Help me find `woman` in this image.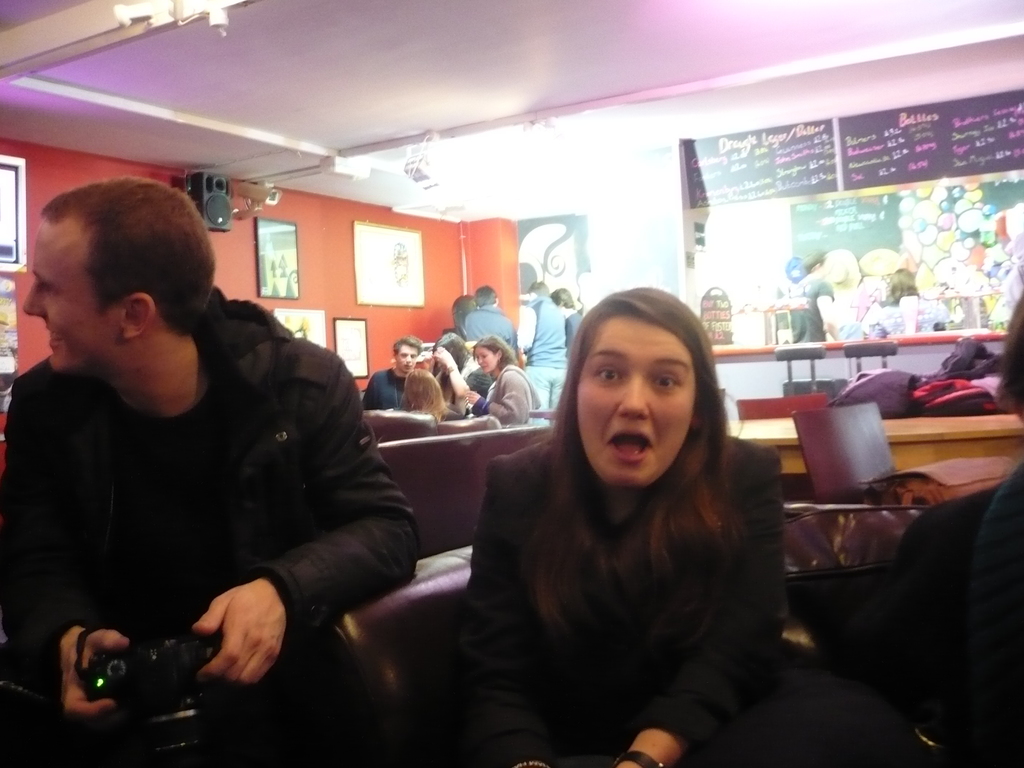
Found it: [x1=463, y1=335, x2=546, y2=425].
